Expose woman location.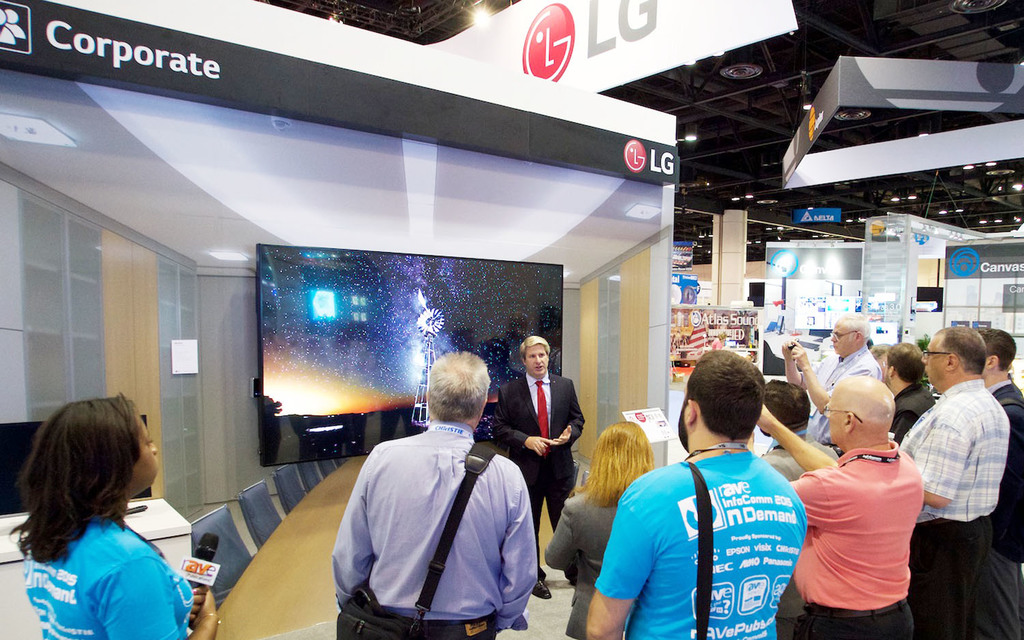
Exposed at 5 401 223 639.
